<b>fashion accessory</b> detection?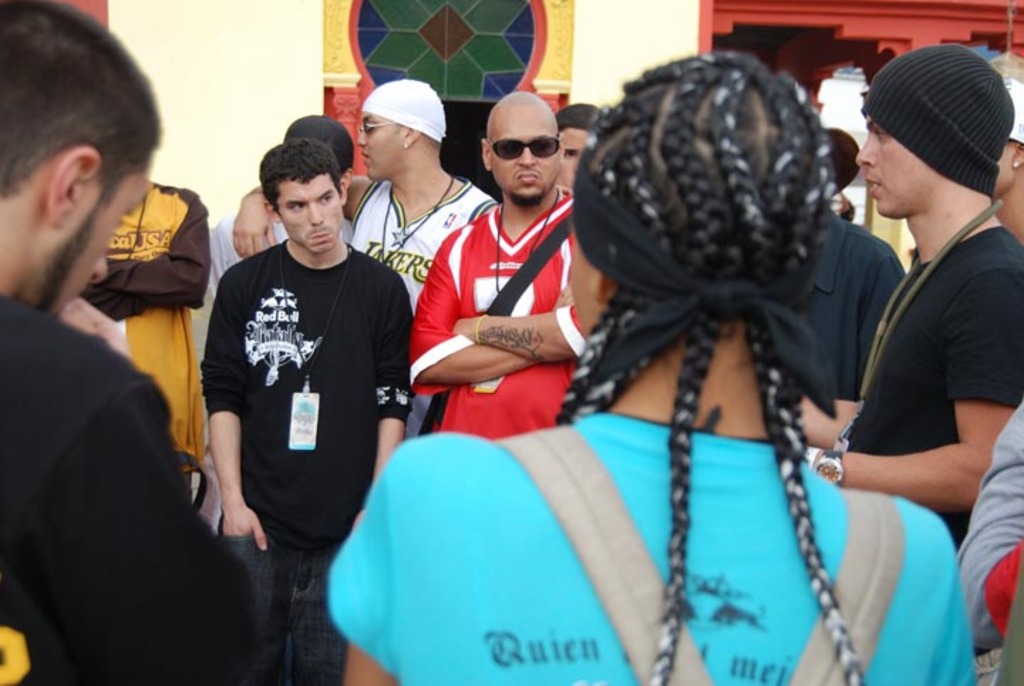
361:80:448:139
